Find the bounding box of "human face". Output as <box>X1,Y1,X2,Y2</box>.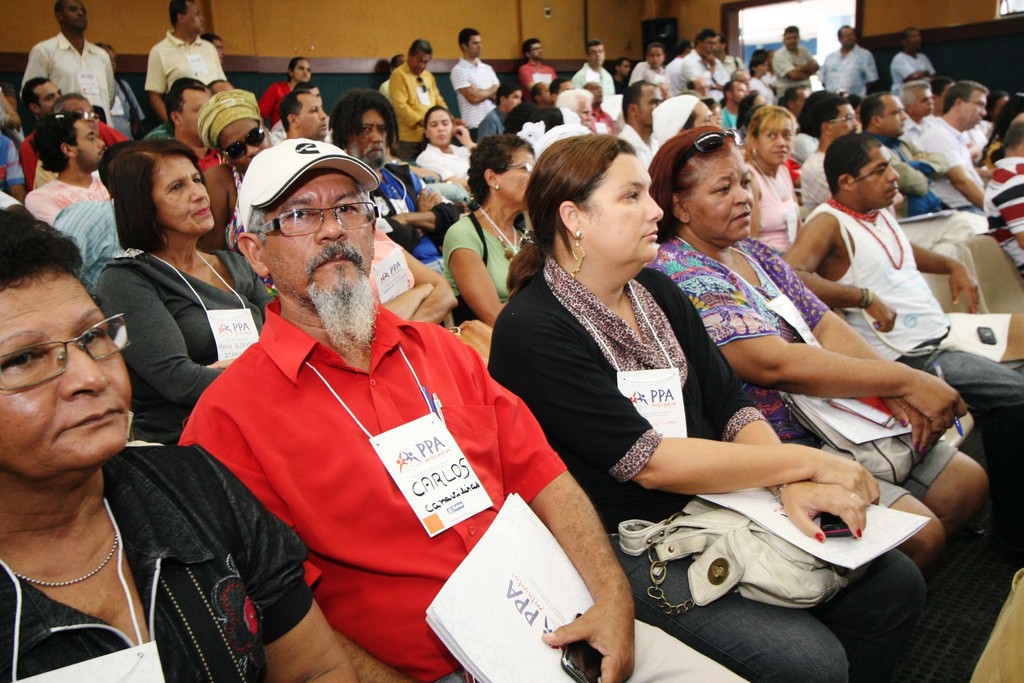
<box>694,103,714,127</box>.
